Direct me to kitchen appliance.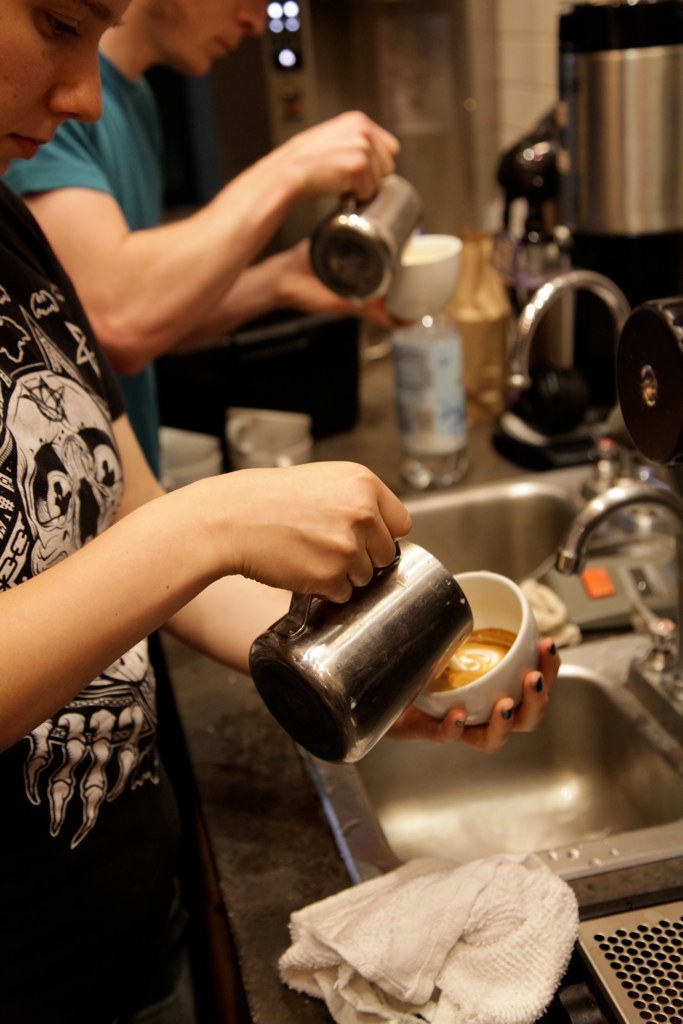
Direction: (x1=242, y1=538, x2=471, y2=763).
